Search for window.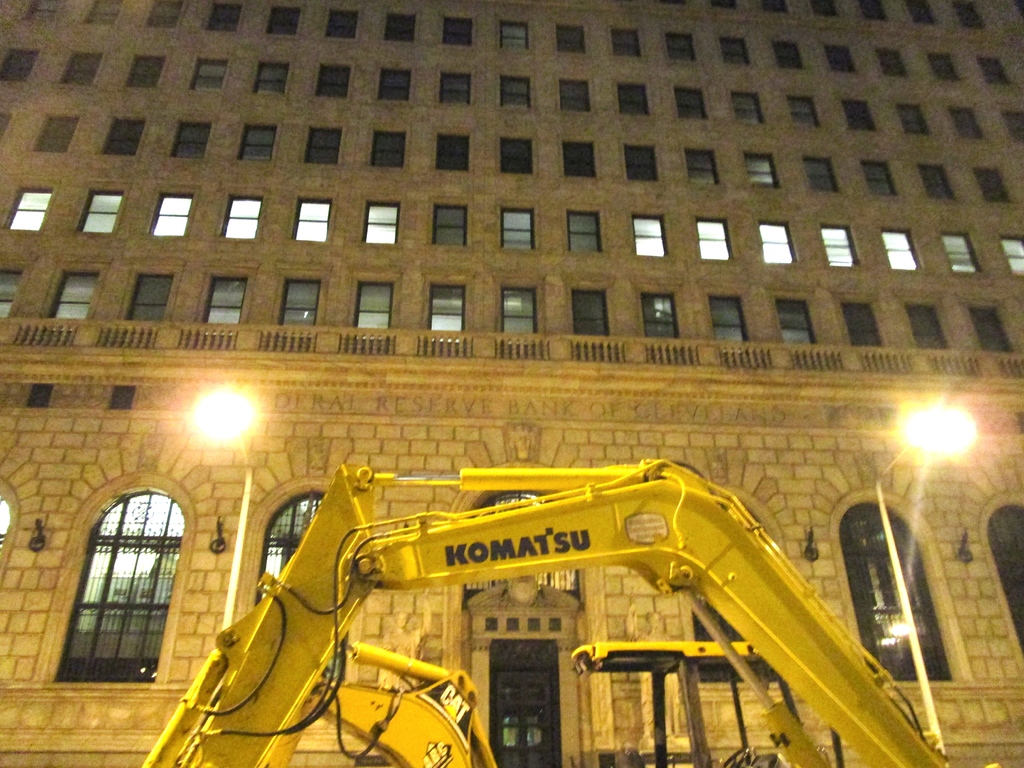
Found at 46:276:102:314.
